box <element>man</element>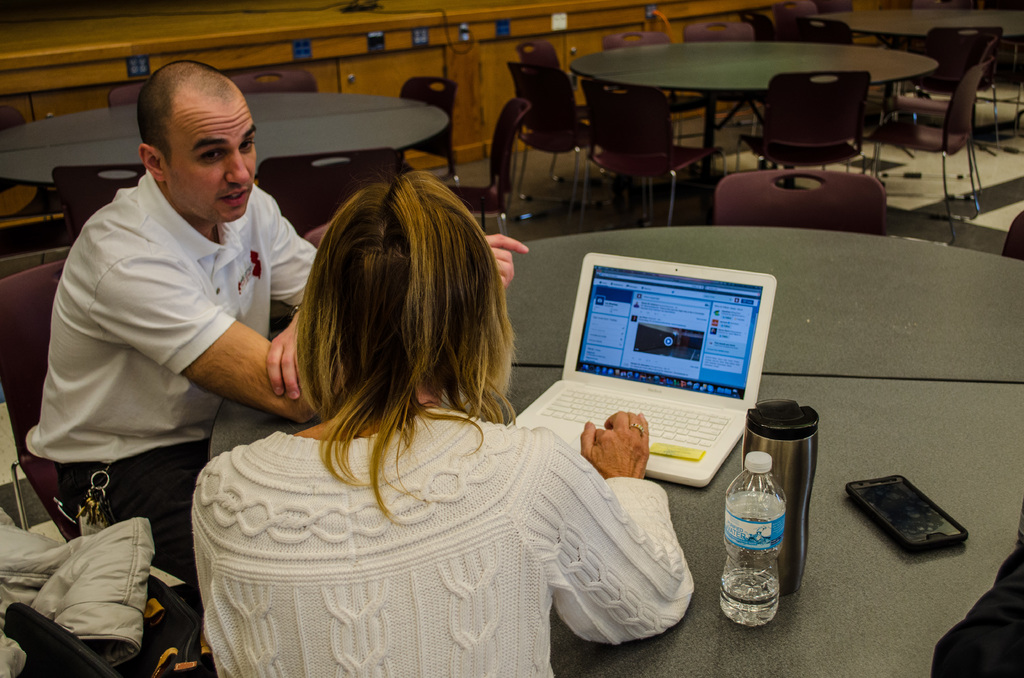
(24,58,531,616)
